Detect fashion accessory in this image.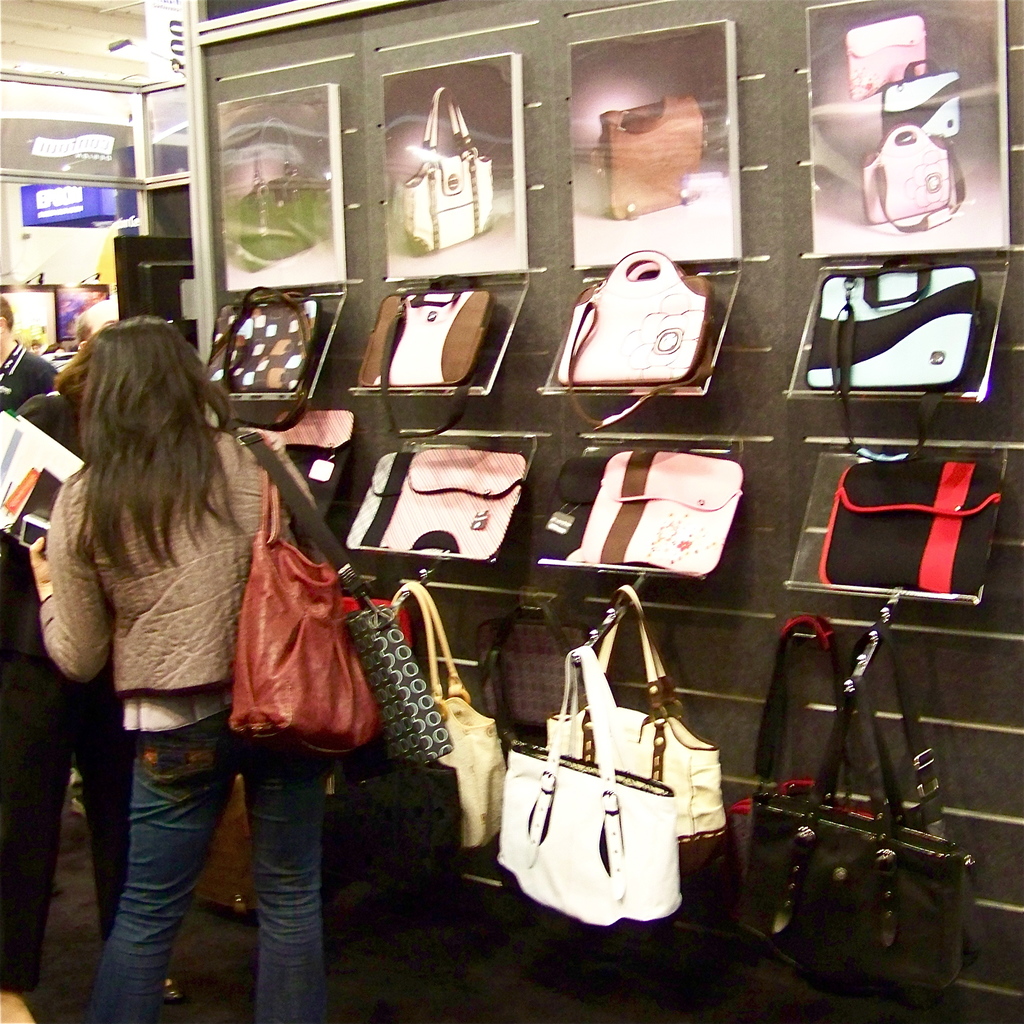
Detection: 229, 420, 459, 774.
